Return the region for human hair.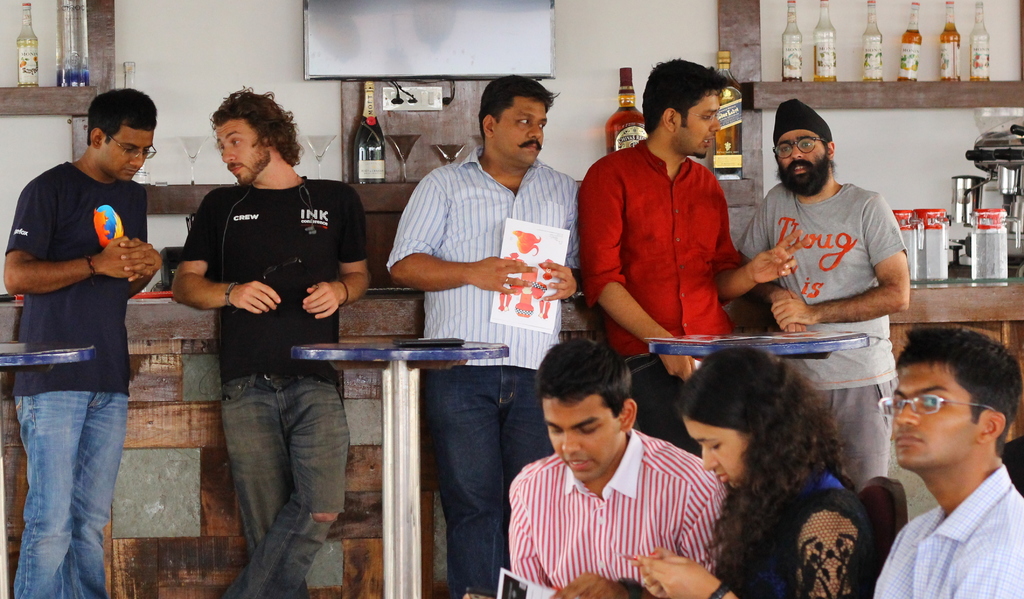
<region>85, 86, 156, 149</region>.
